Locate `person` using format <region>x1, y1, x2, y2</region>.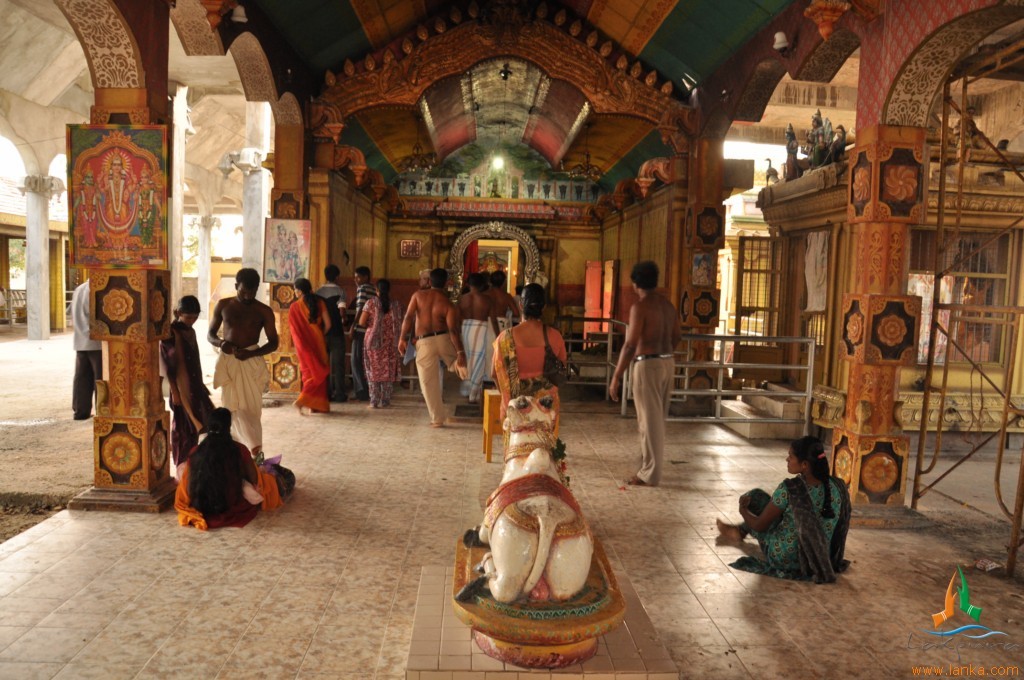
<region>397, 261, 465, 430</region>.
